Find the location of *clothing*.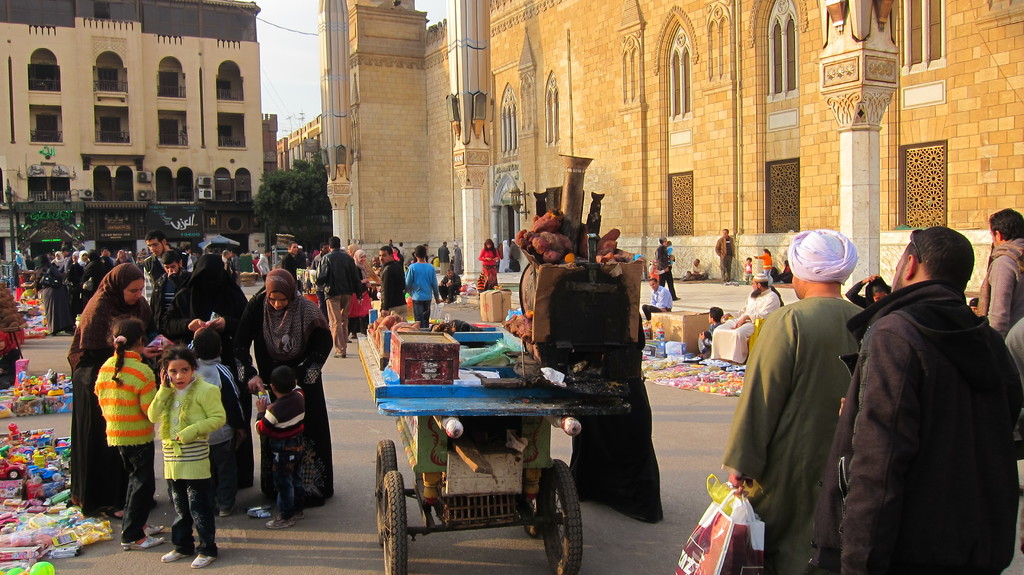
Location: <bbox>305, 250, 364, 359</bbox>.
